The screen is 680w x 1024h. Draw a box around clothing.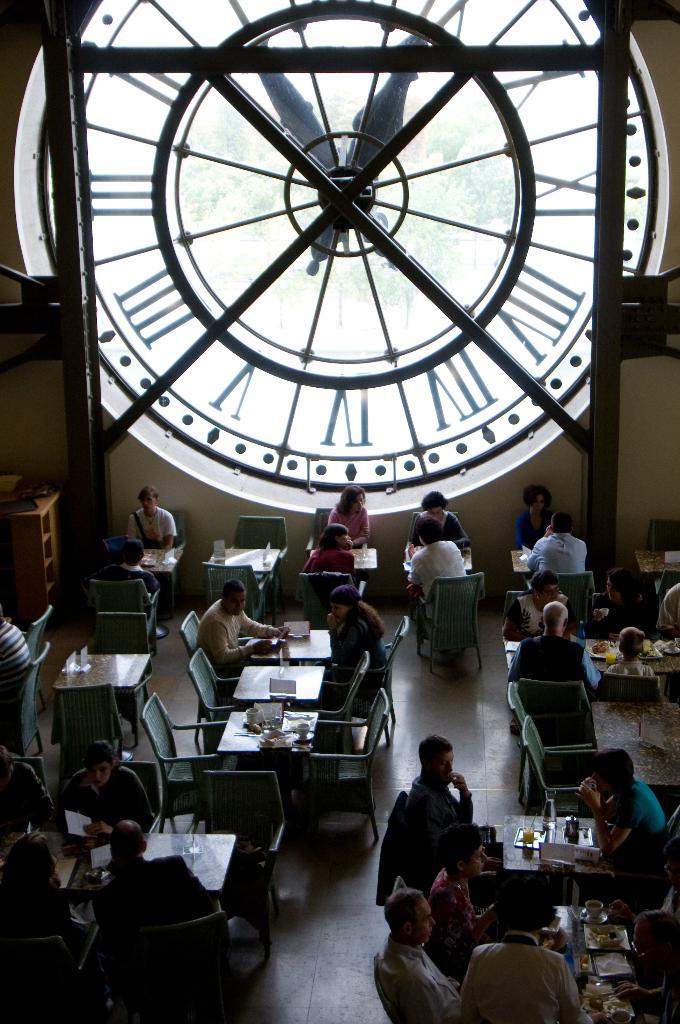
bbox(60, 767, 151, 834).
